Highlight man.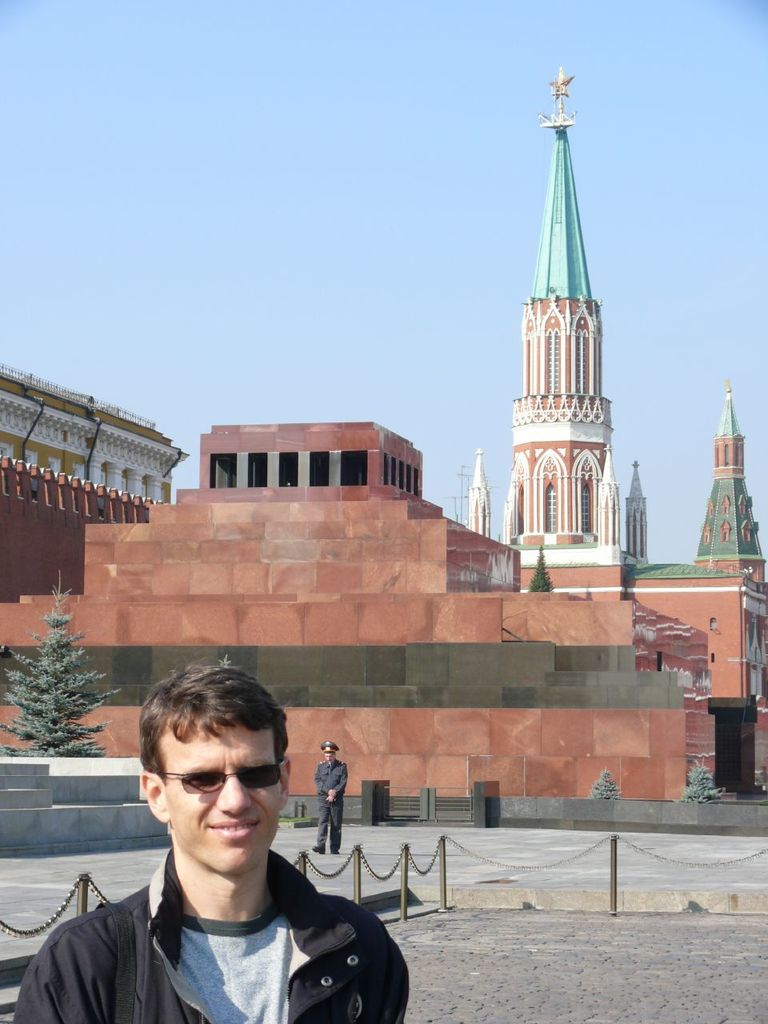
Highlighted region: locate(18, 719, 402, 1017).
